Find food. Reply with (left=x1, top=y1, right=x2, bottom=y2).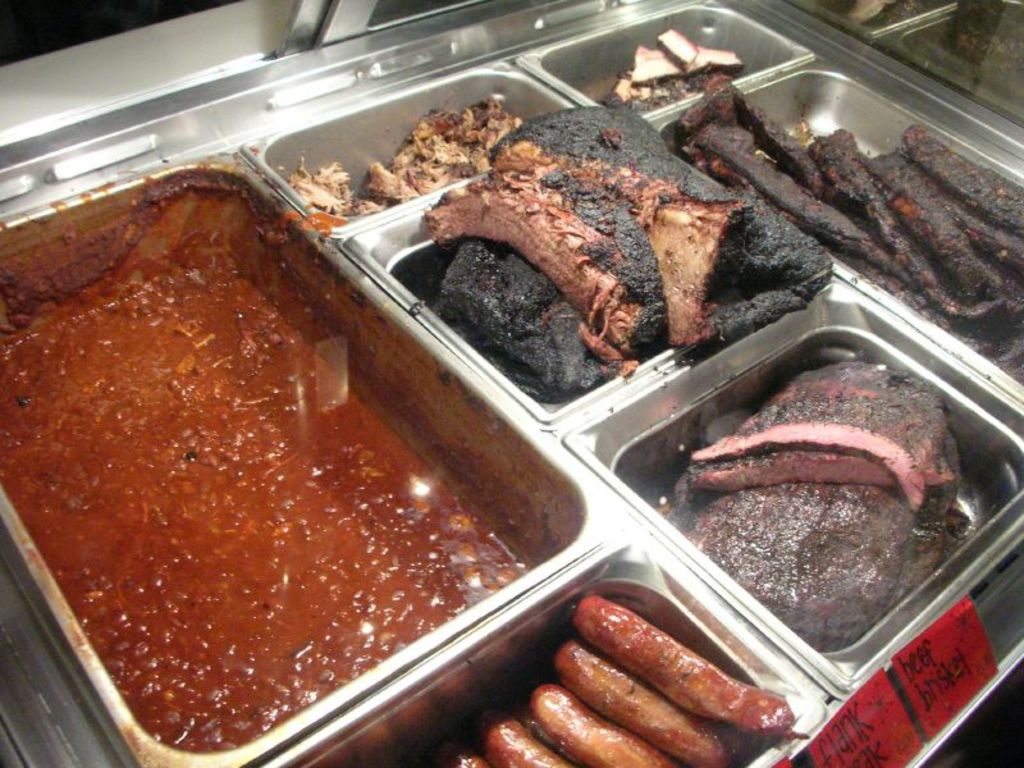
(left=689, top=476, right=934, bottom=655).
